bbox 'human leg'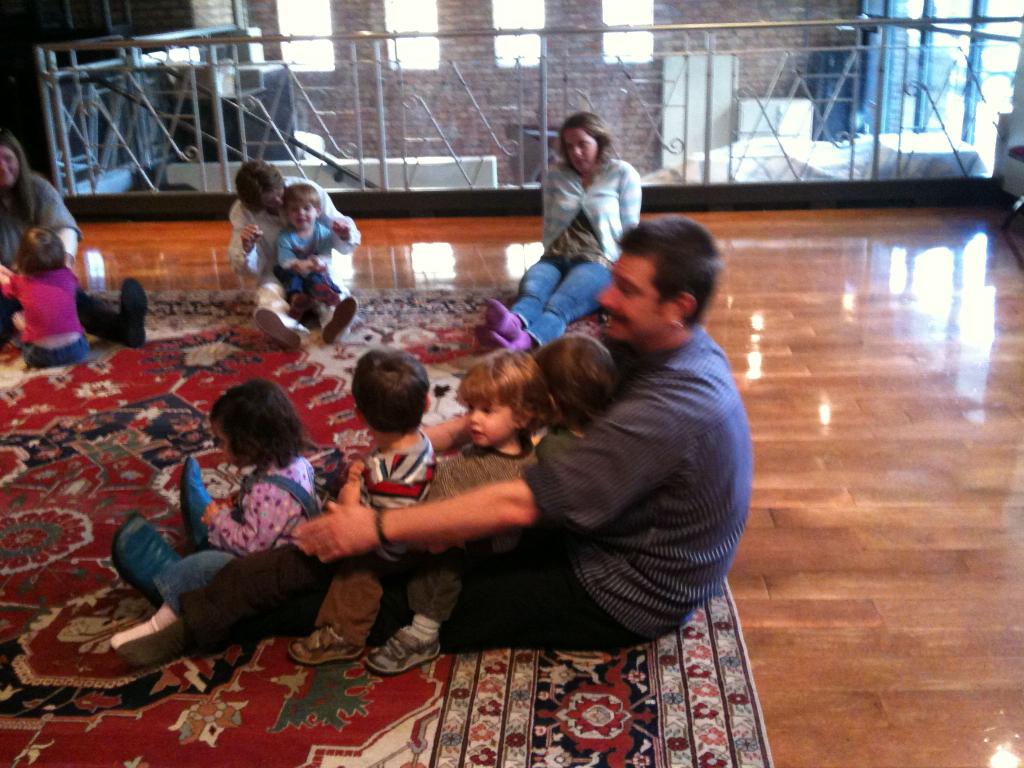
{"x1": 286, "y1": 264, "x2": 314, "y2": 322}
